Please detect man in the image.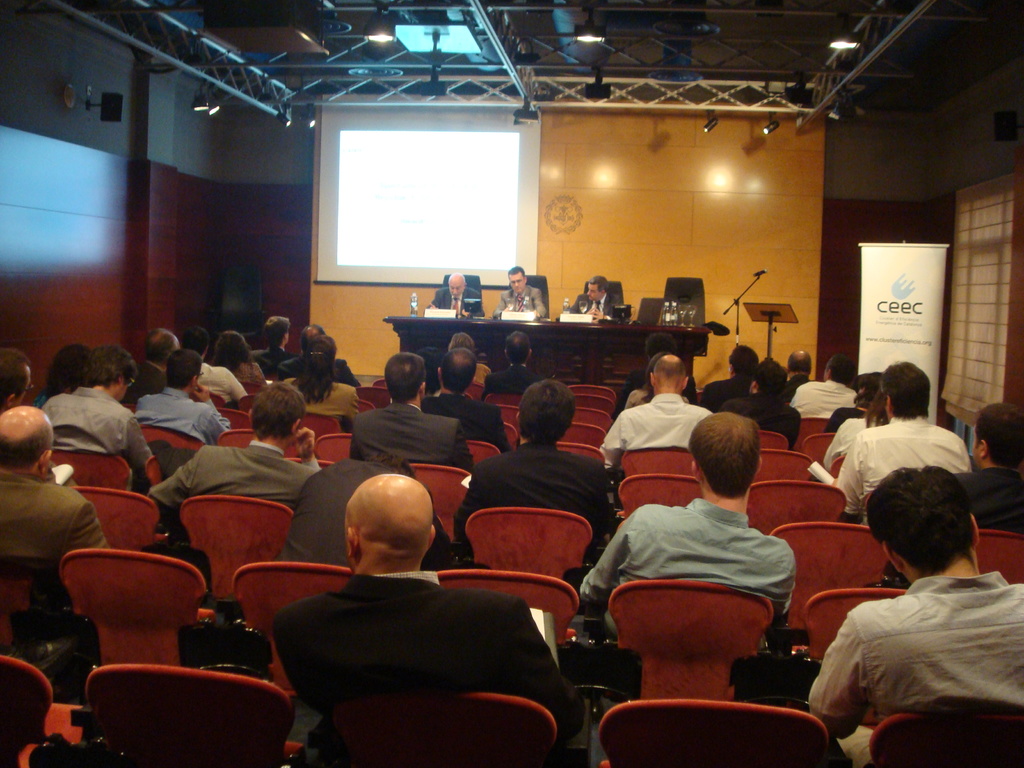
(568,275,625,314).
